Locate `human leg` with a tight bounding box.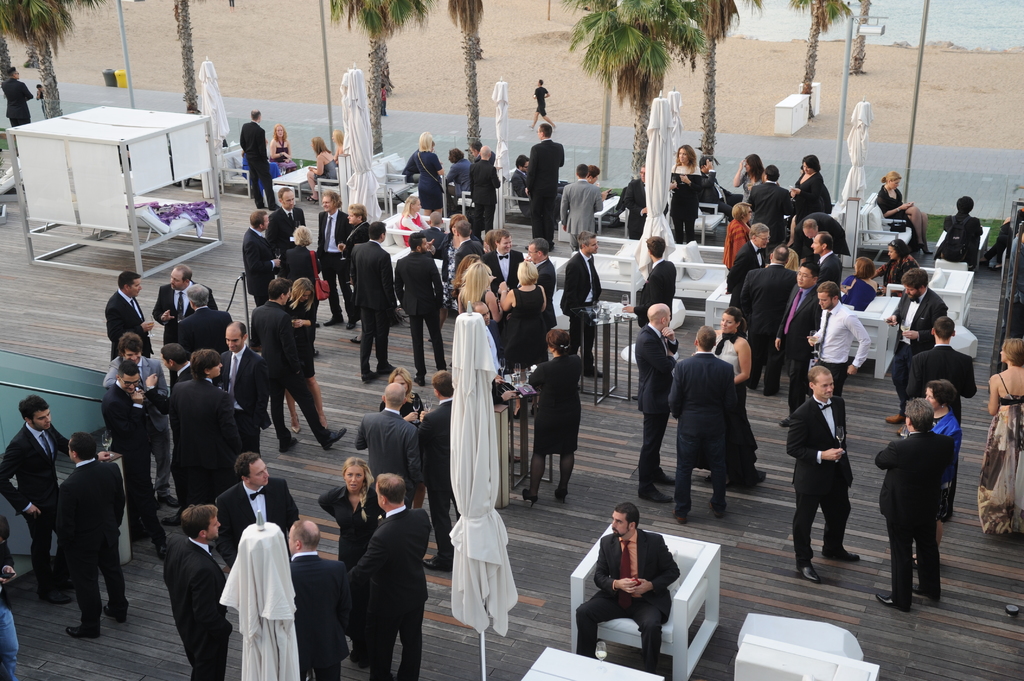
pyautogui.locateOnScreen(323, 263, 337, 324).
